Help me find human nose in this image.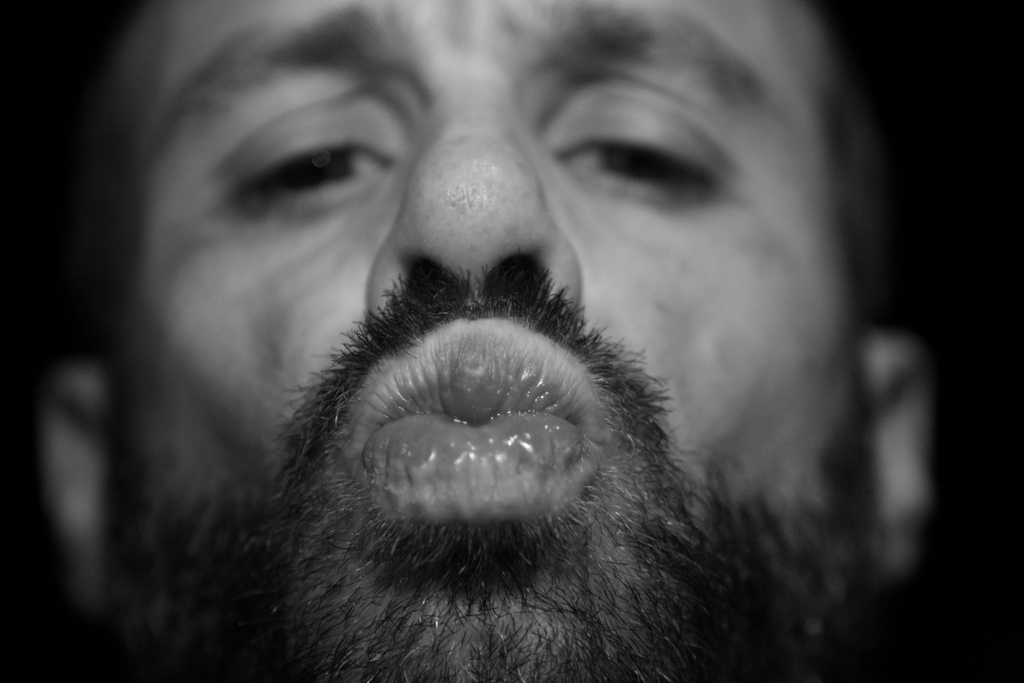
Found it: x1=364, y1=80, x2=588, y2=315.
